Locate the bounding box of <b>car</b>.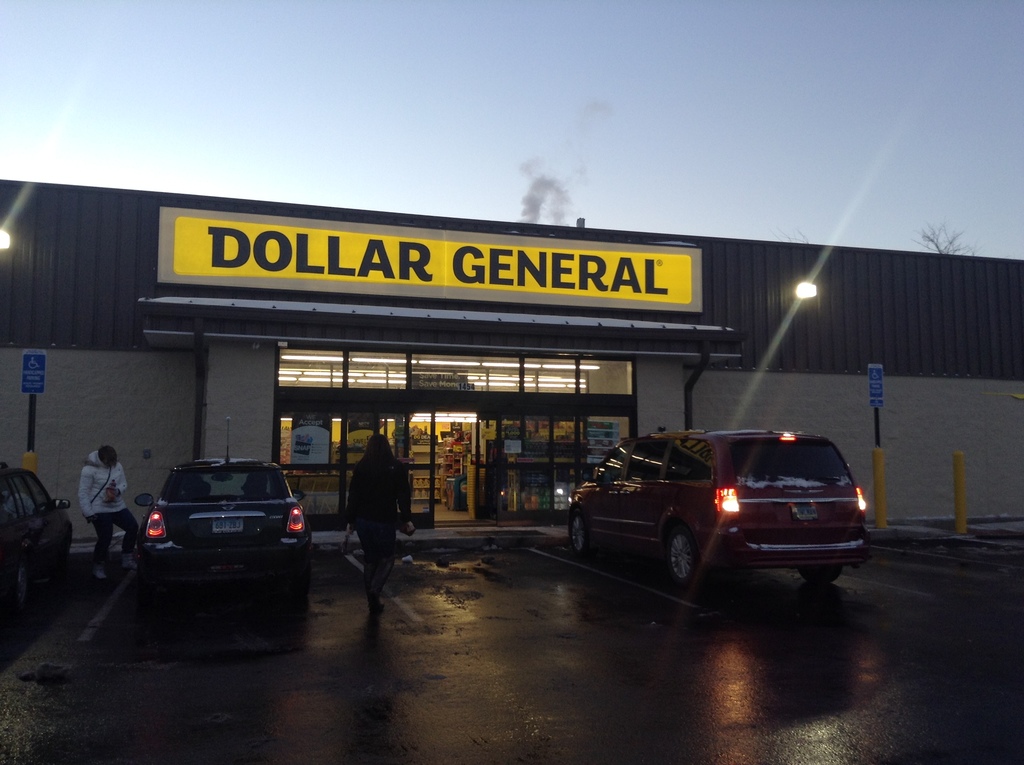
Bounding box: box(0, 452, 71, 594).
